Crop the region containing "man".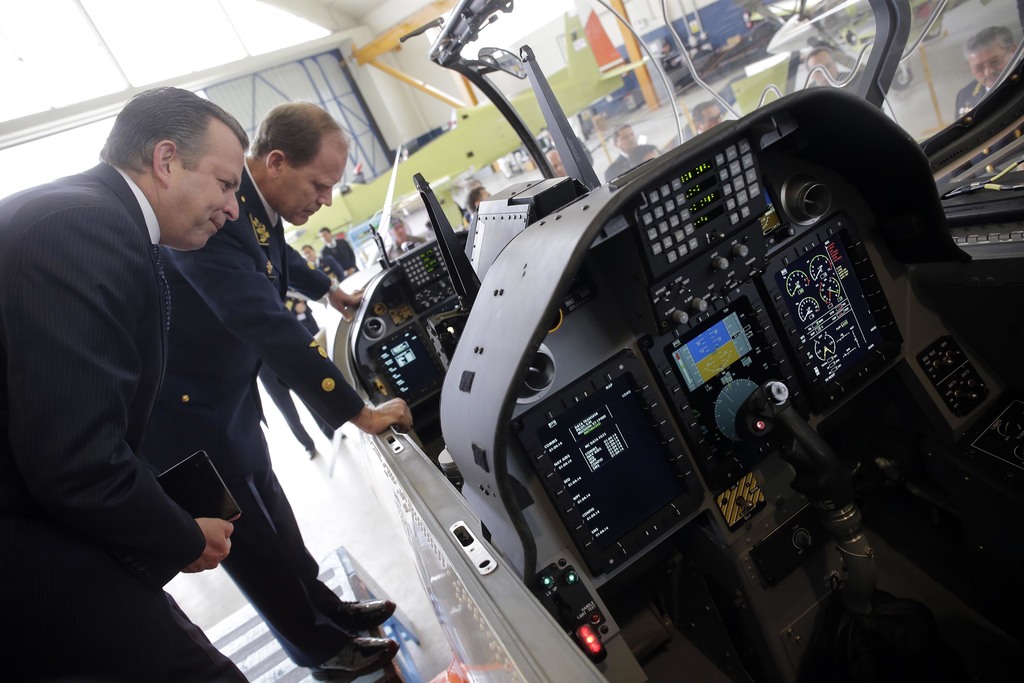
Crop region: x1=317, y1=226, x2=360, y2=270.
